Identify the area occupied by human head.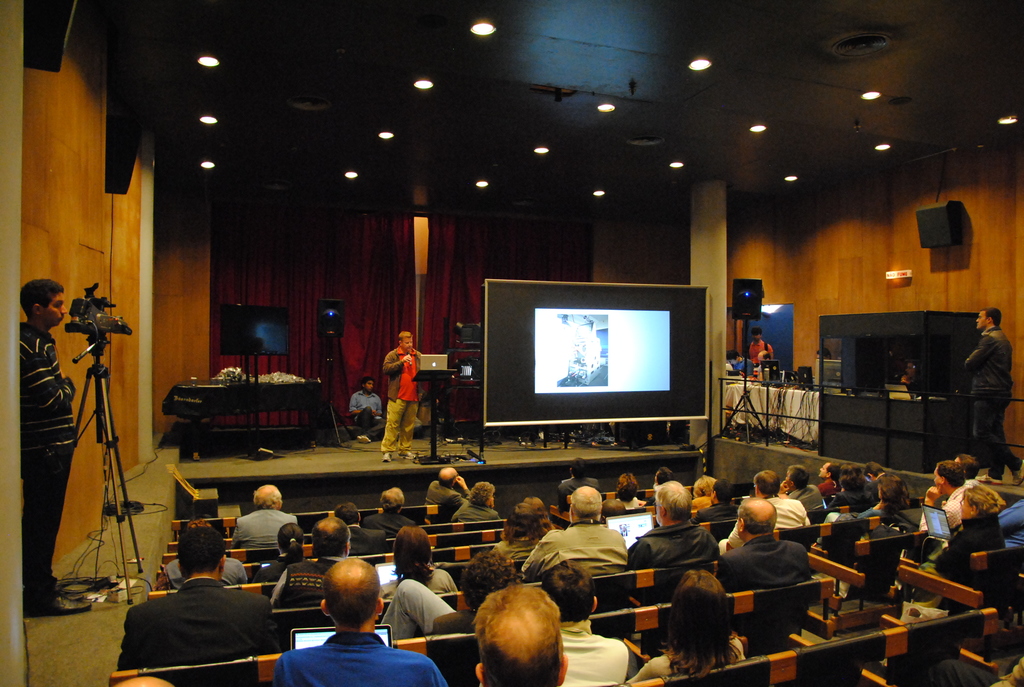
Area: x1=569, y1=457, x2=589, y2=480.
